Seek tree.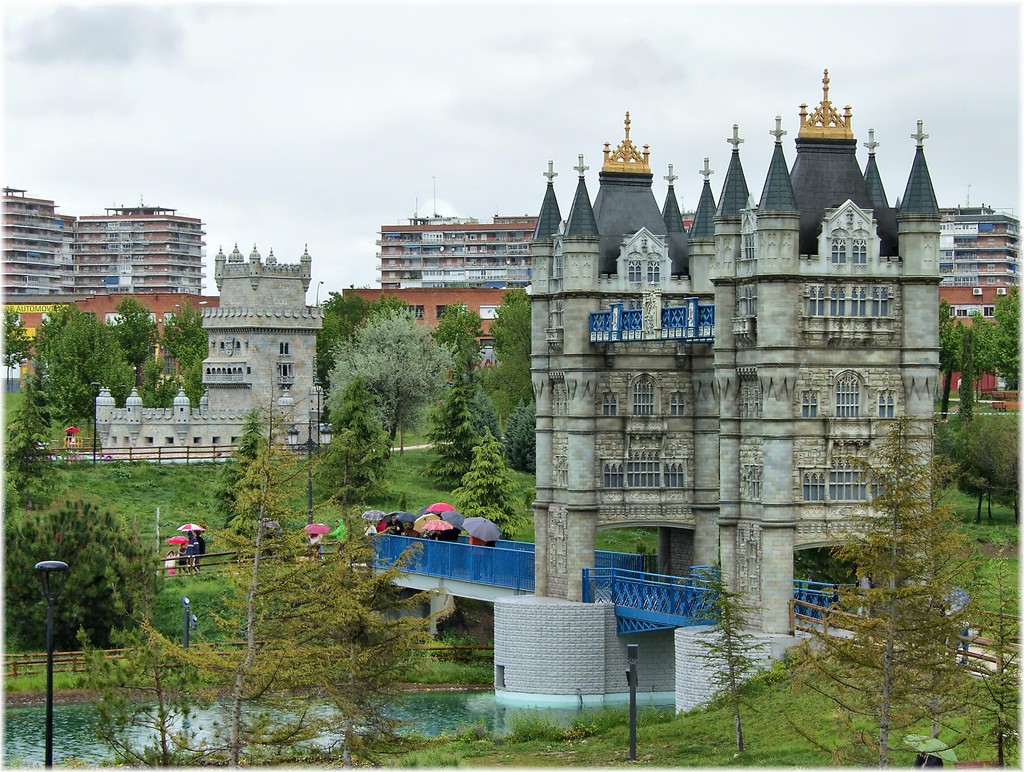
496, 401, 537, 478.
